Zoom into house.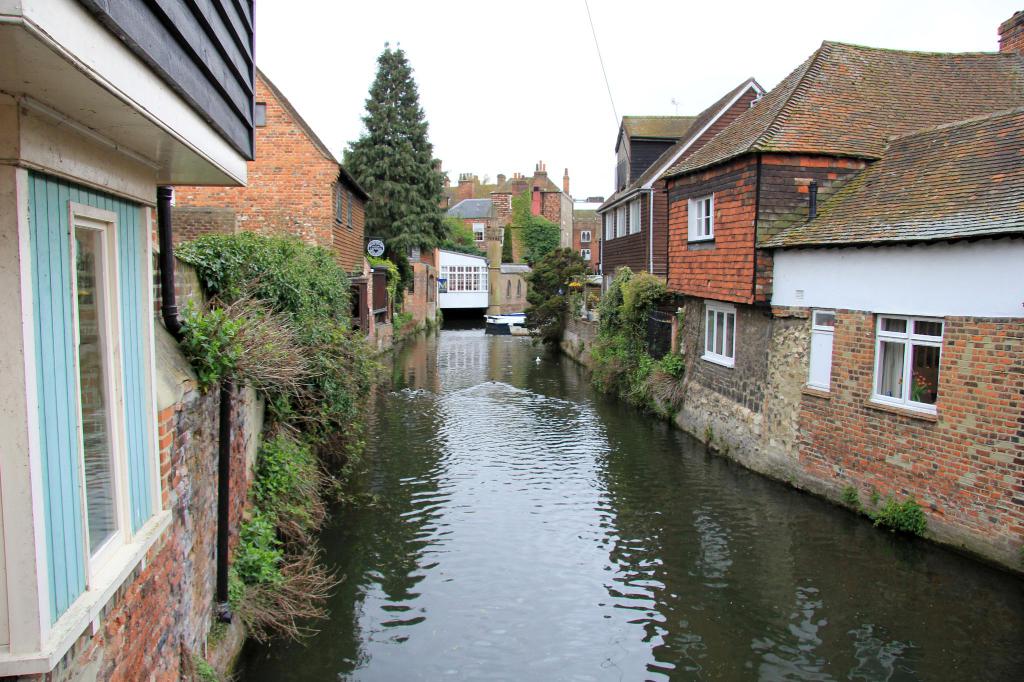
Zoom target: rect(648, 6, 1023, 313).
